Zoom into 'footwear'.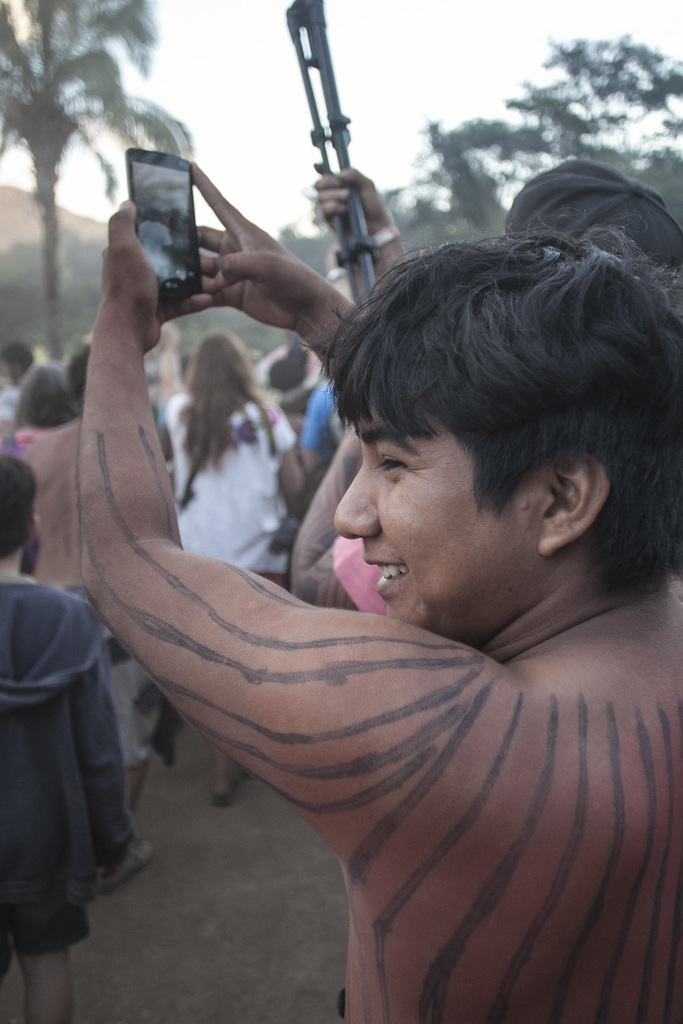
Zoom target: {"left": 91, "top": 835, "right": 160, "bottom": 895}.
